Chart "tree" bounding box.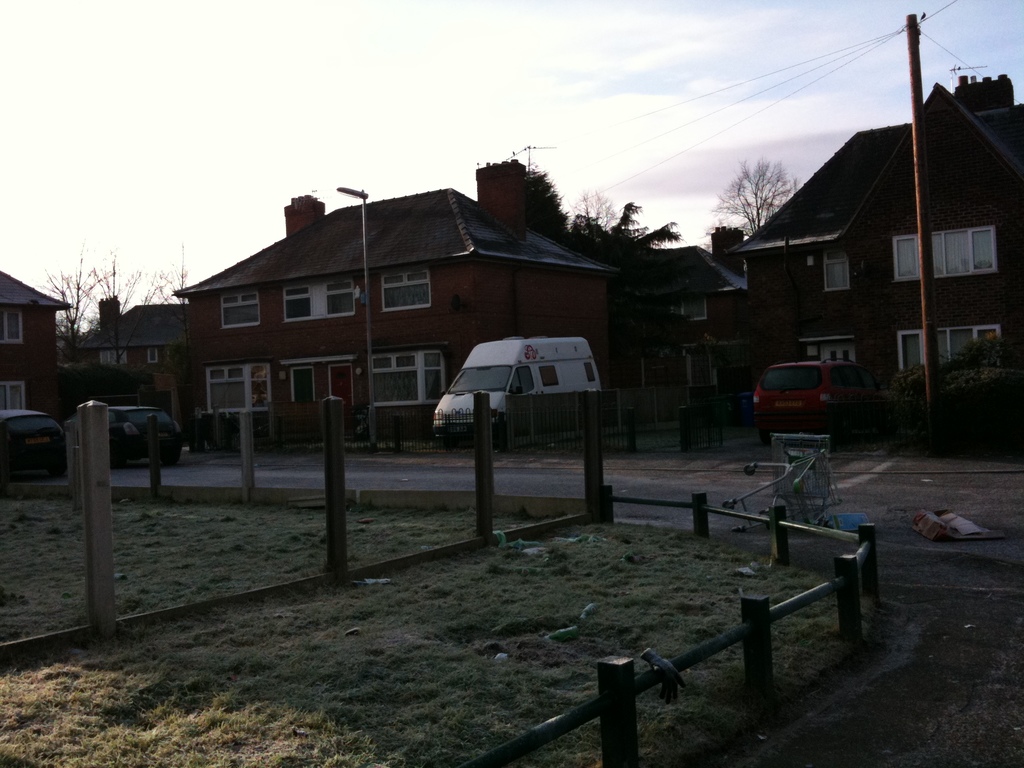
Charted: left=31, top=234, right=198, bottom=359.
